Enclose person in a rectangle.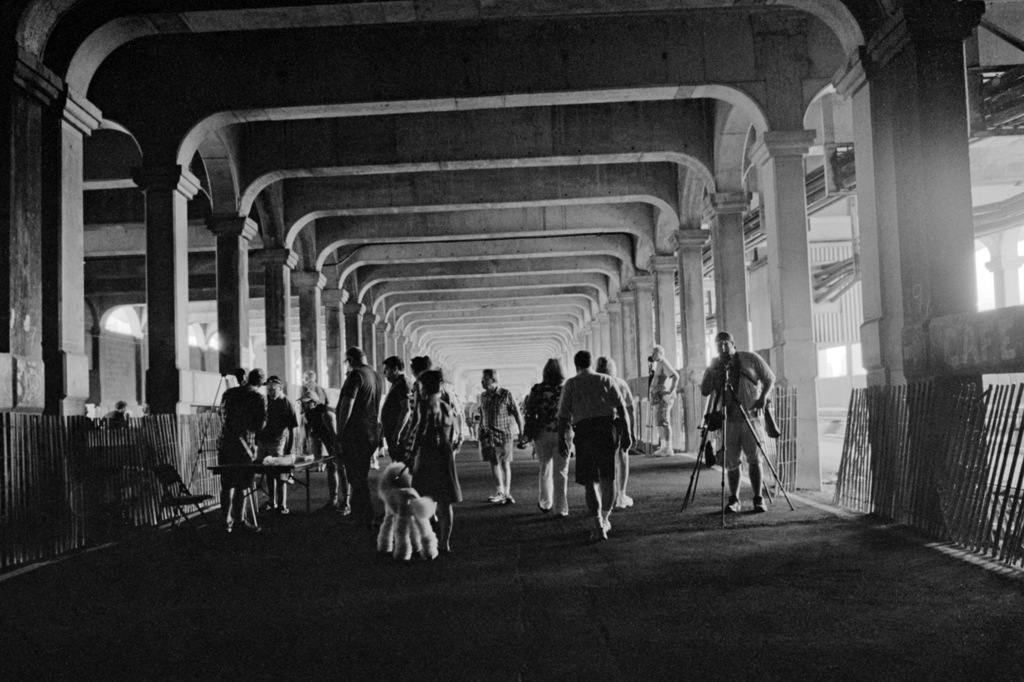
locate(396, 354, 467, 455).
